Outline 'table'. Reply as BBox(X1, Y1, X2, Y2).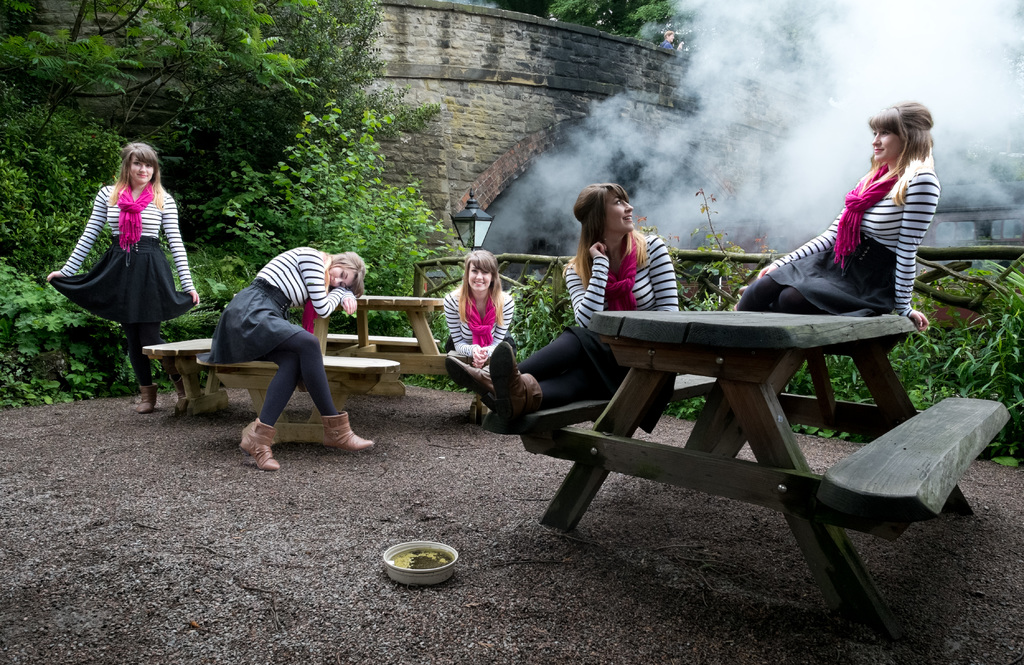
BBox(539, 305, 916, 642).
